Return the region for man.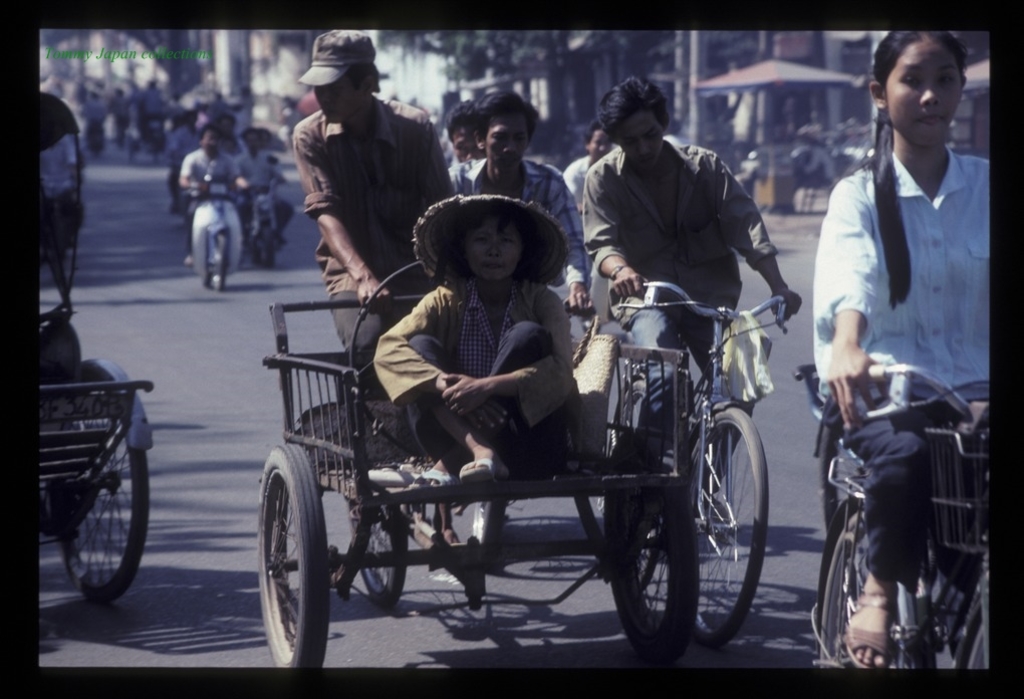
[x1=78, y1=89, x2=110, y2=145].
